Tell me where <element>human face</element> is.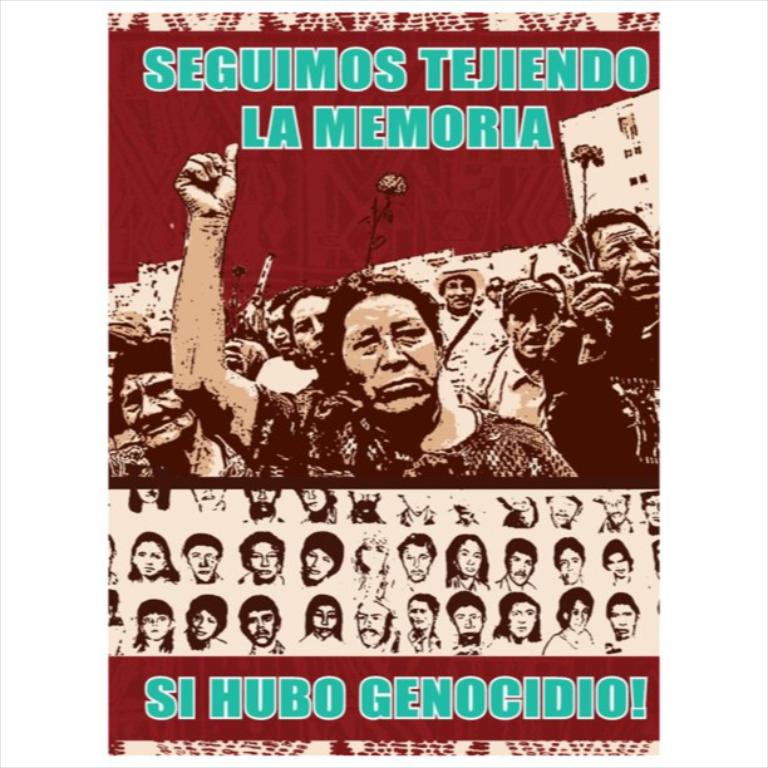
<element>human face</element> is at x1=114, y1=371, x2=193, y2=449.
